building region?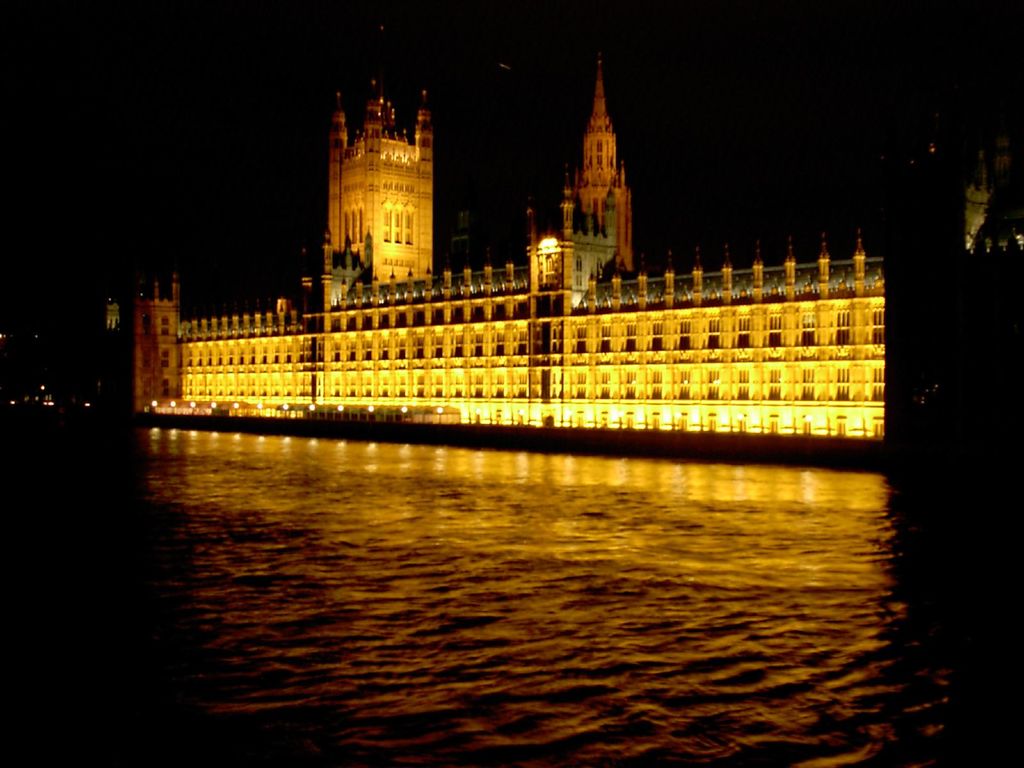
{"x1": 957, "y1": 129, "x2": 1023, "y2": 260}
